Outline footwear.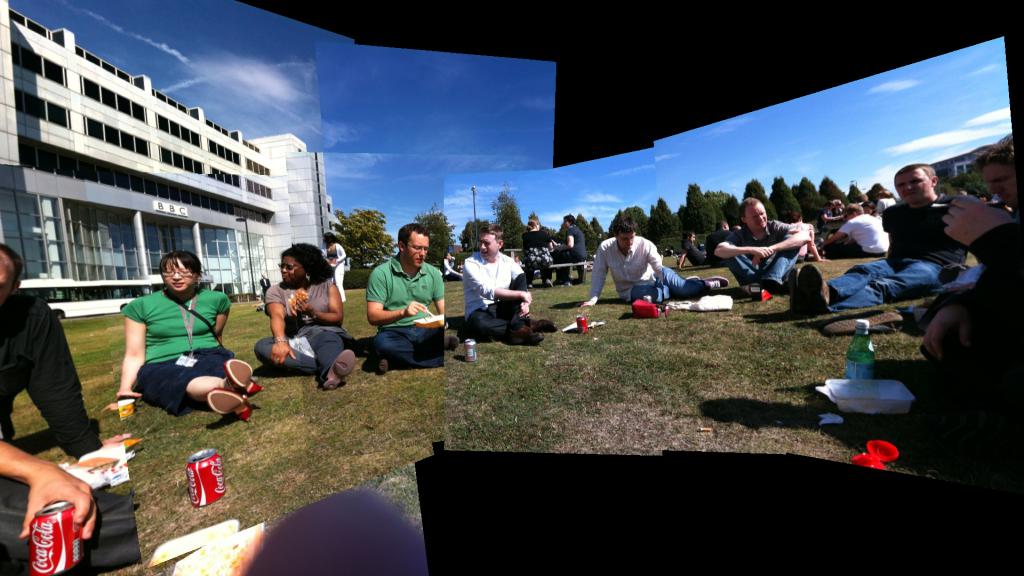
Outline: (513, 337, 543, 346).
